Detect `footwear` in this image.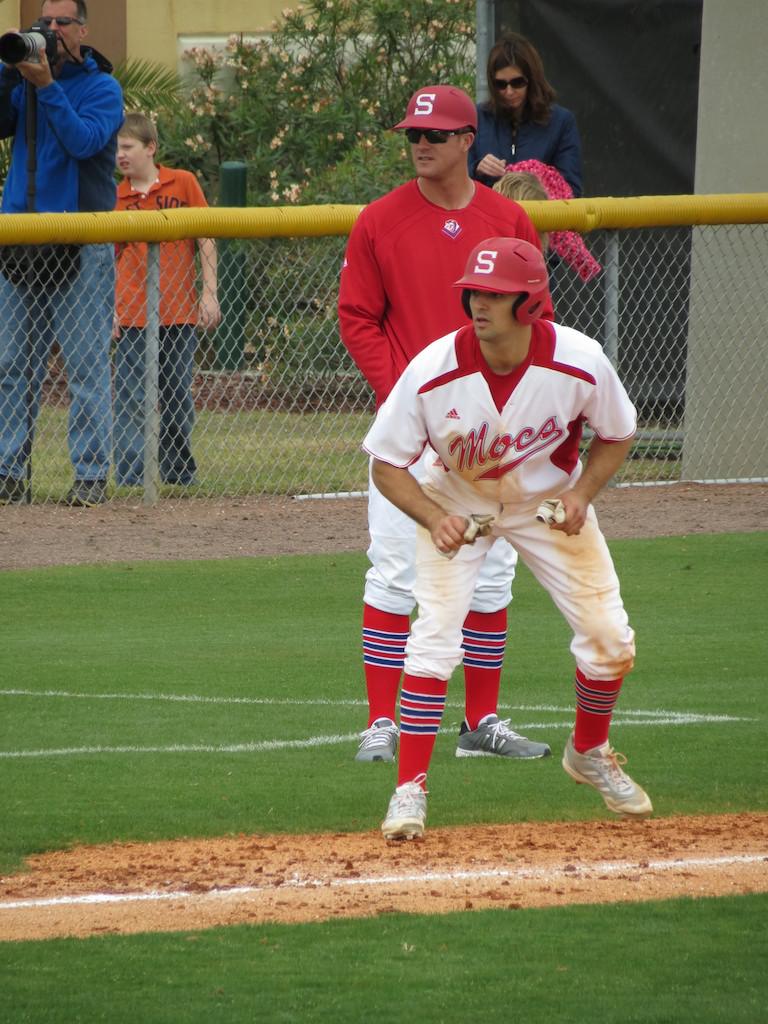
Detection: Rect(572, 735, 659, 811).
